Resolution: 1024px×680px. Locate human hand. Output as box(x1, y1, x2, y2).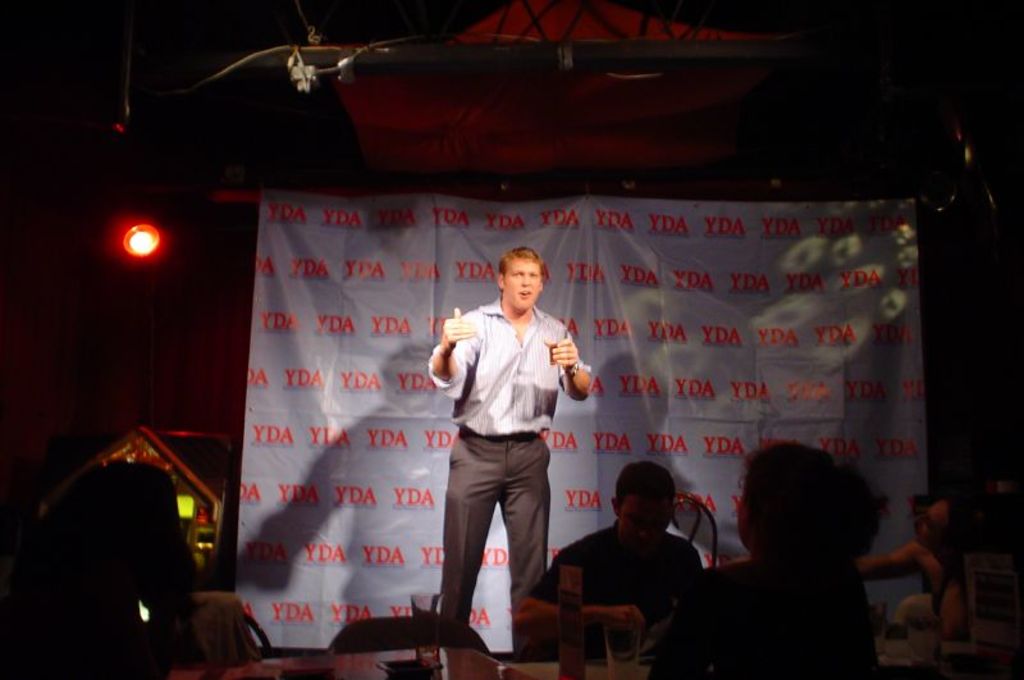
box(612, 604, 645, 633).
